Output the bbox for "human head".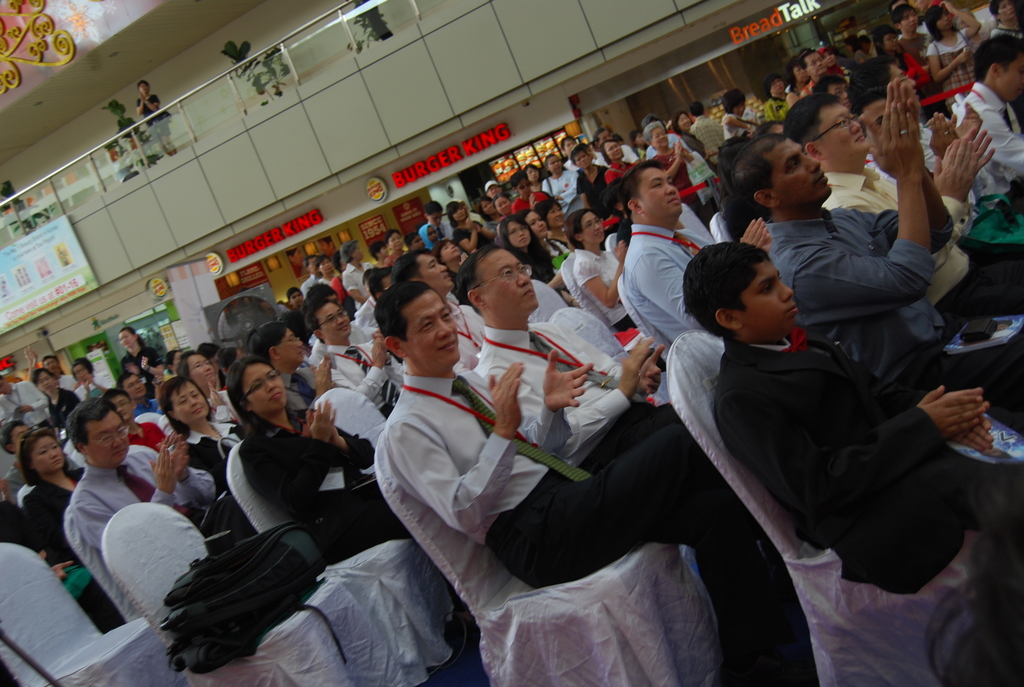
BBox(975, 43, 1023, 107).
